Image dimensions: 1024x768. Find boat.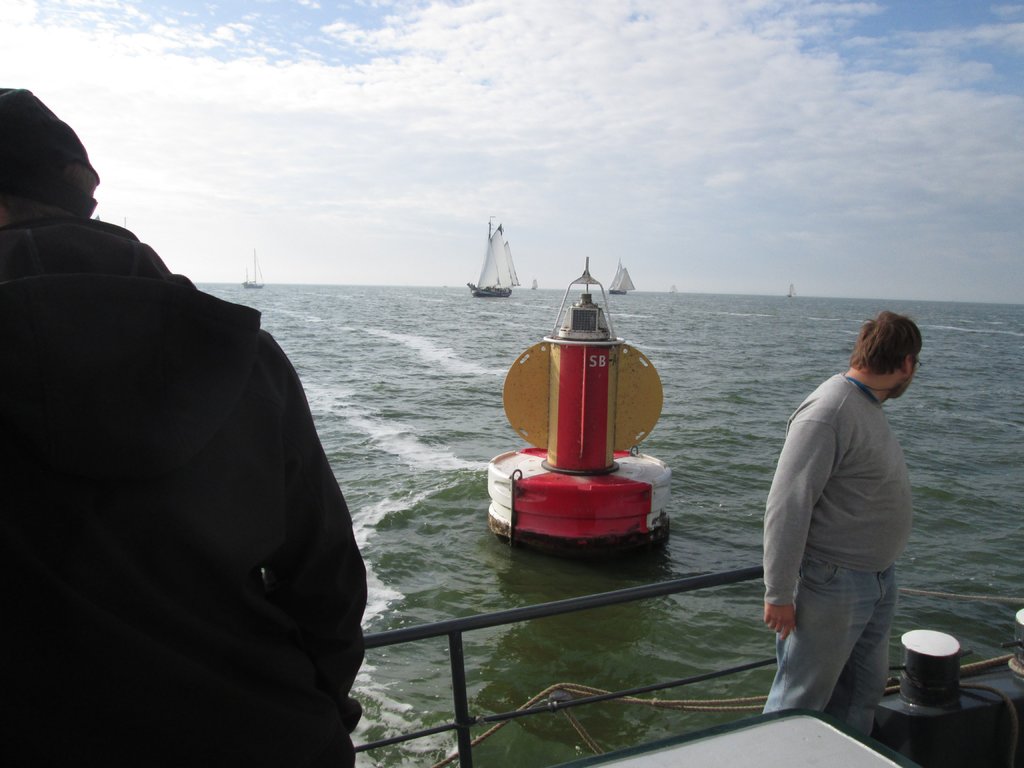
left=786, top=280, right=796, bottom=300.
